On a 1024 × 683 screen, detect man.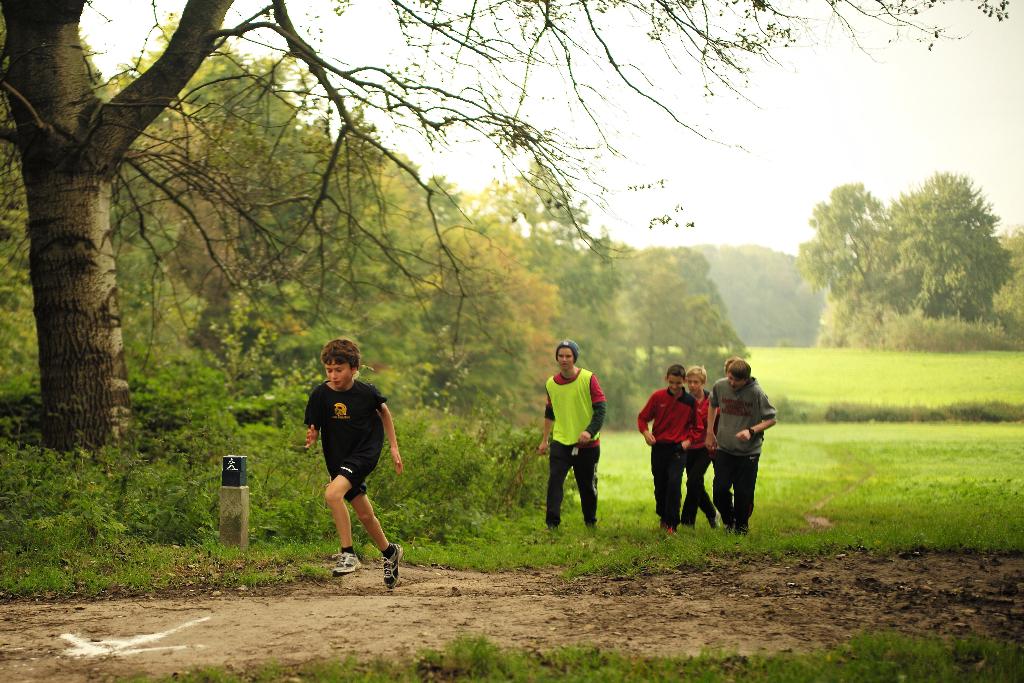
x1=539, y1=342, x2=607, y2=531.
